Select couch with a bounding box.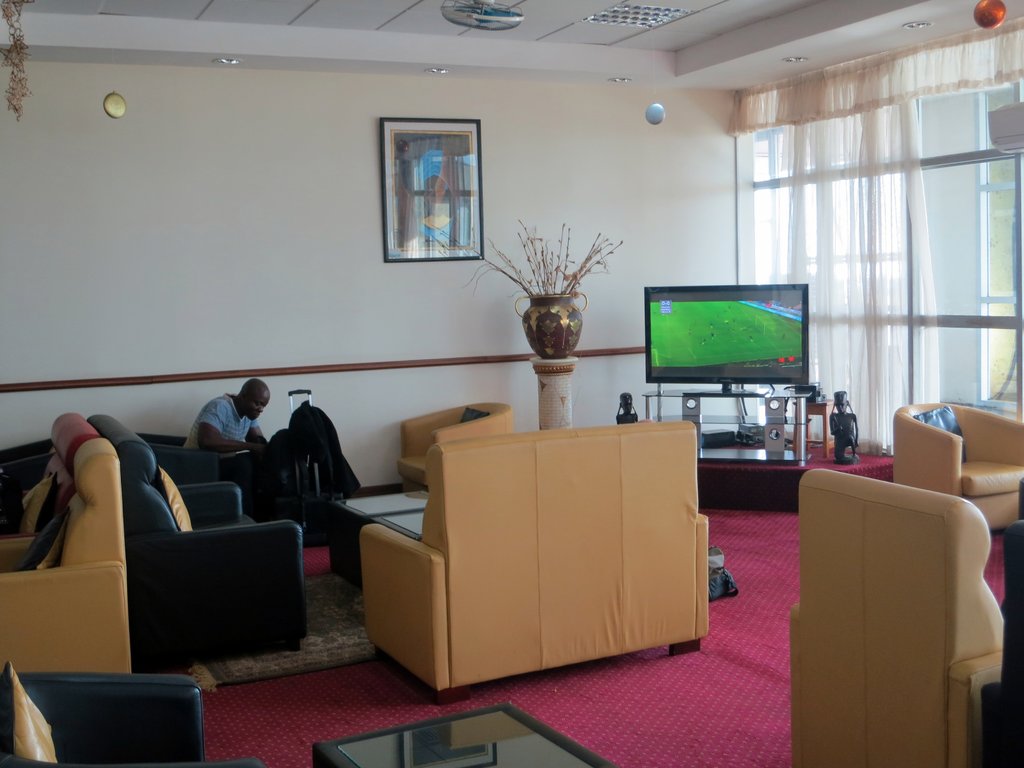
Rect(0, 665, 262, 767).
